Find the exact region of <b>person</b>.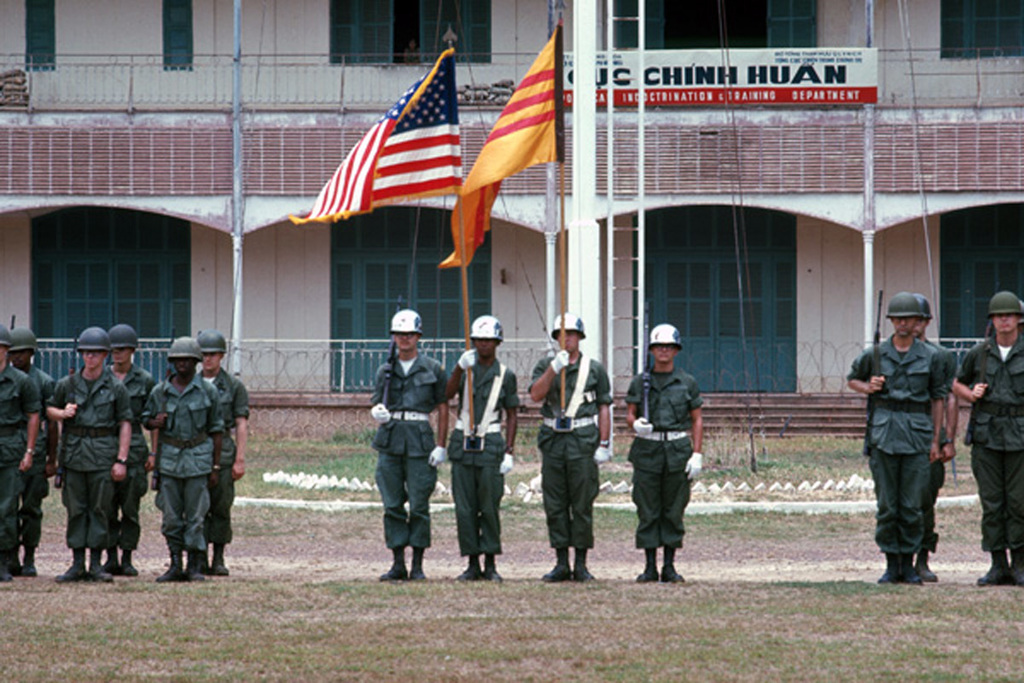
Exact region: bbox=[618, 325, 707, 581].
